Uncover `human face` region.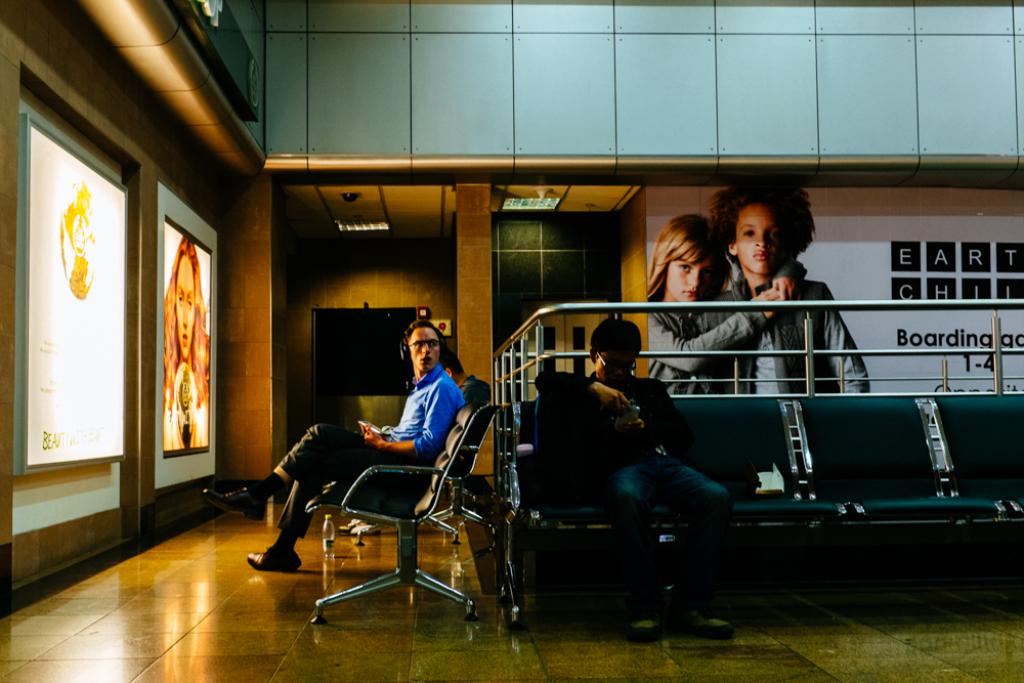
Uncovered: (175, 256, 198, 357).
